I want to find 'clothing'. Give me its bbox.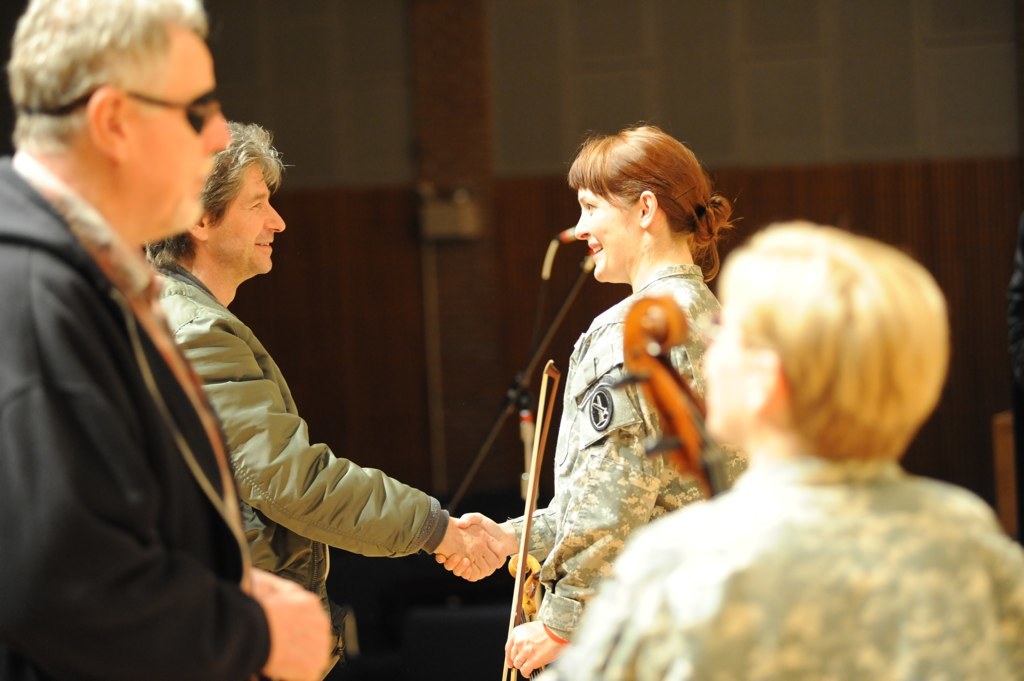
{"left": 0, "top": 82, "right": 240, "bottom": 680}.
